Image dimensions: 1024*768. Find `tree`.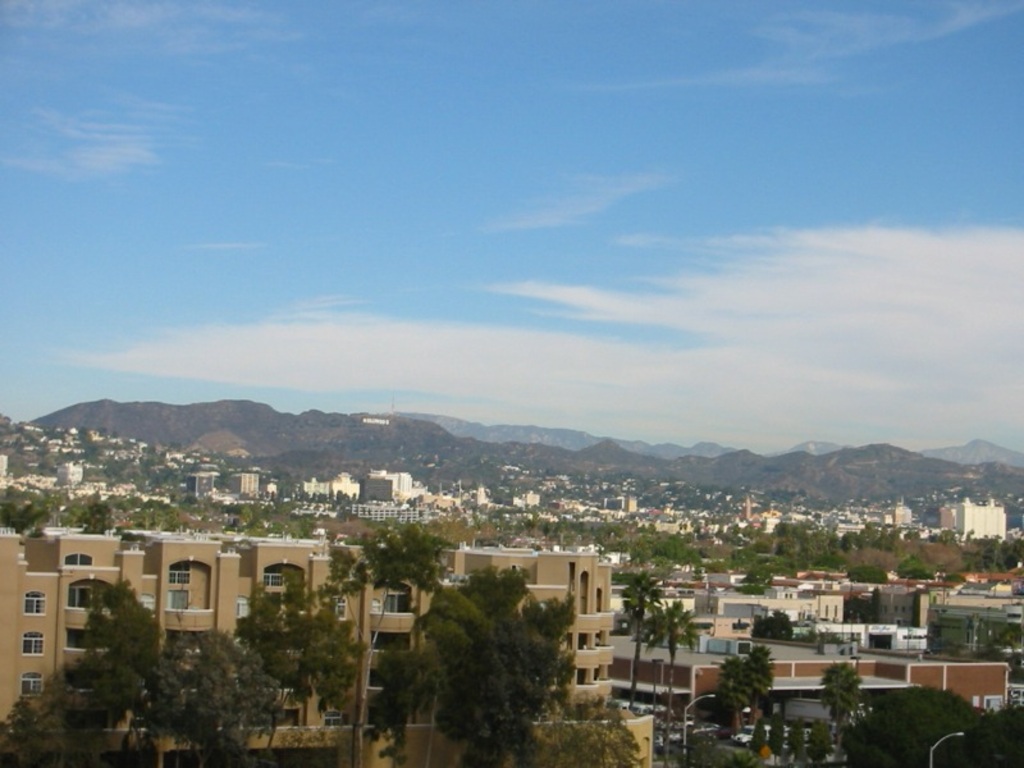
[x1=745, y1=602, x2=786, y2=644].
